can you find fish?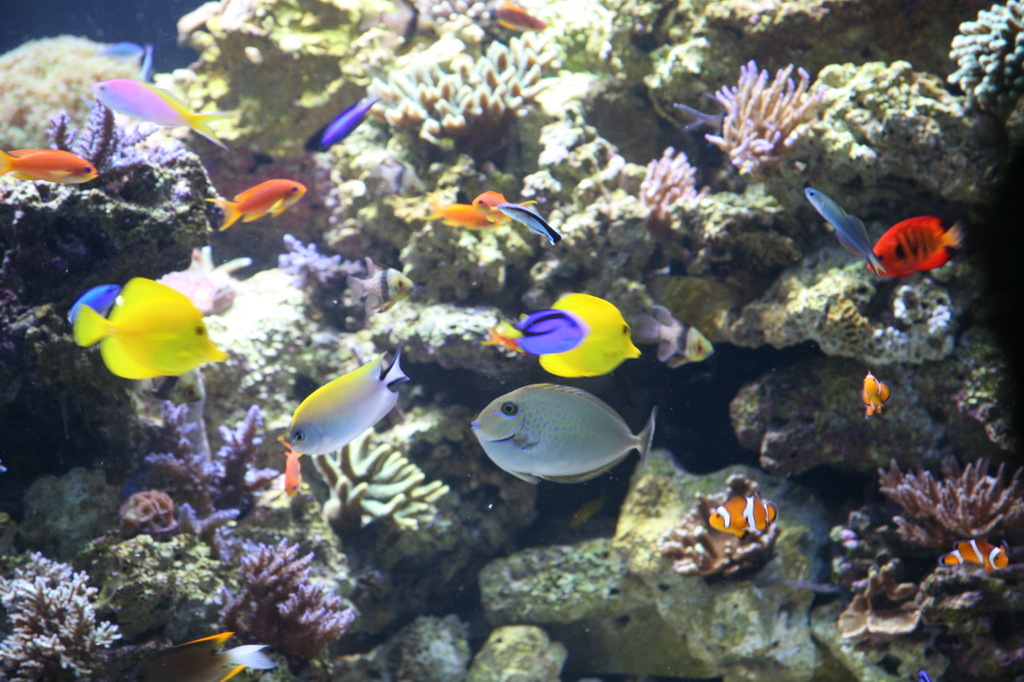
Yes, bounding box: detection(0, 150, 97, 184).
